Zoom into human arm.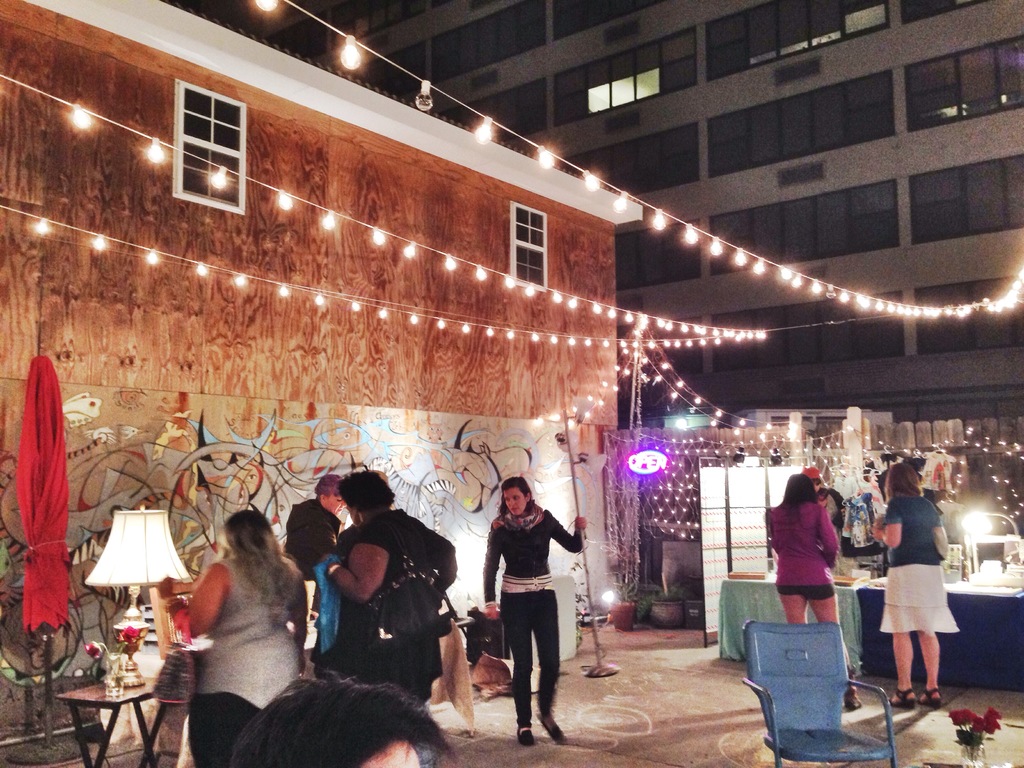
Zoom target: crop(816, 504, 838, 566).
